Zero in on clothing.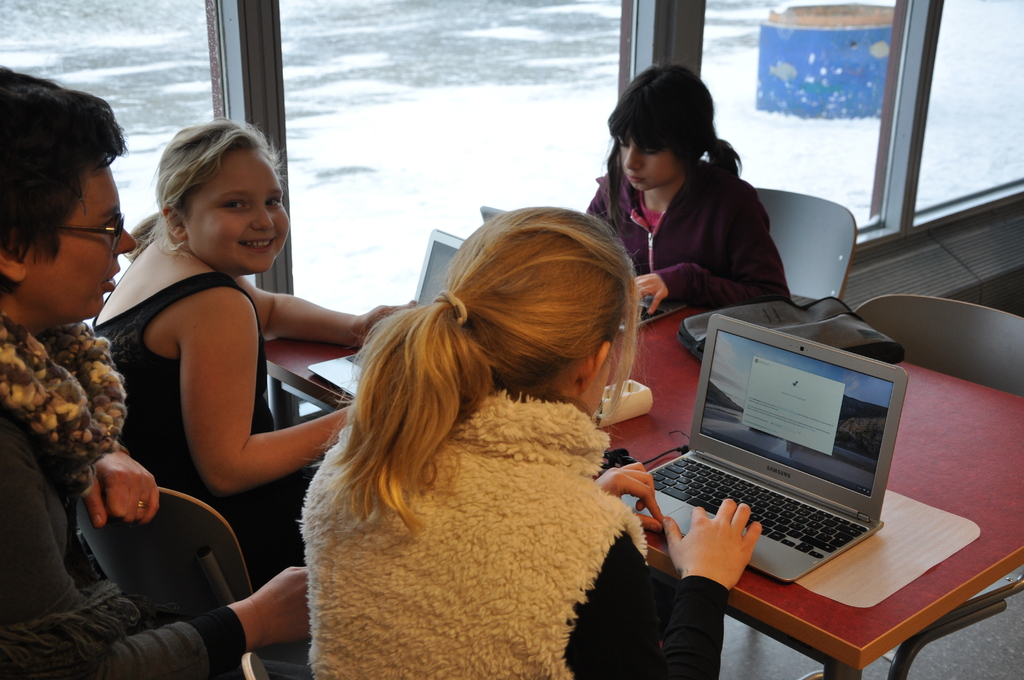
Zeroed in: {"left": 296, "top": 376, "right": 737, "bottom": 679}.
